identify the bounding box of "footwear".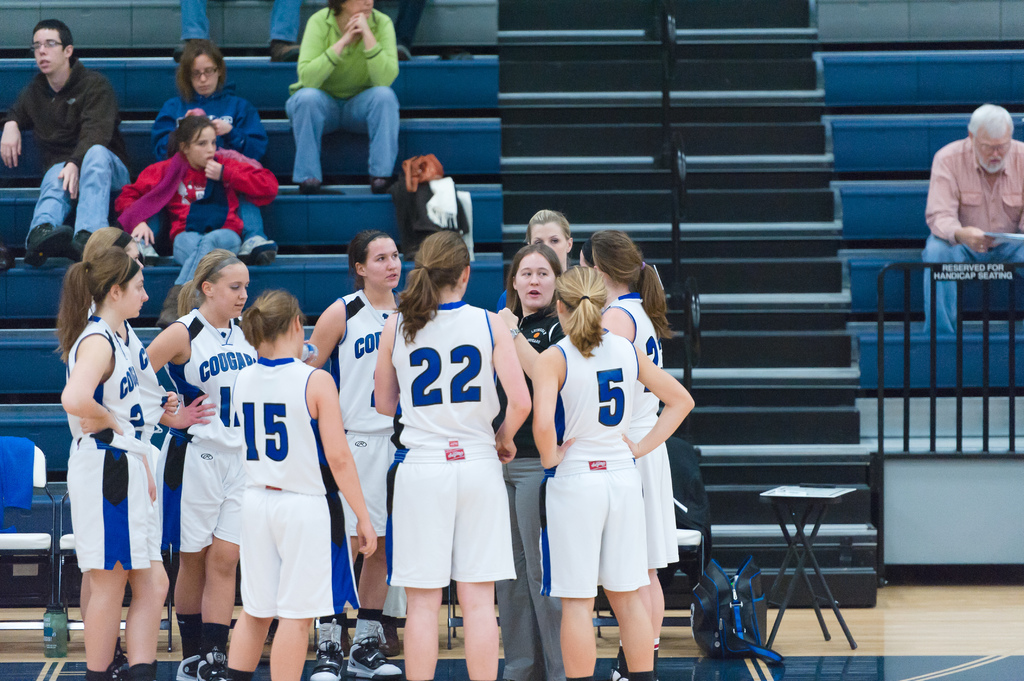
[70,231,90,259].
